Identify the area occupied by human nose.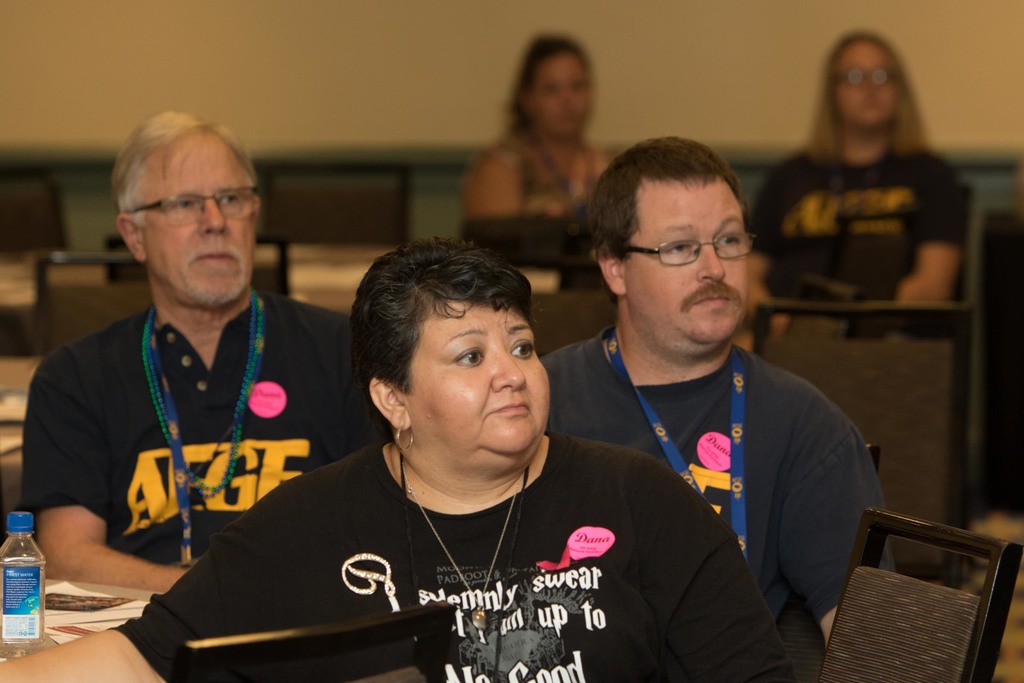
Area: box=[563, 92, 575, 108].
